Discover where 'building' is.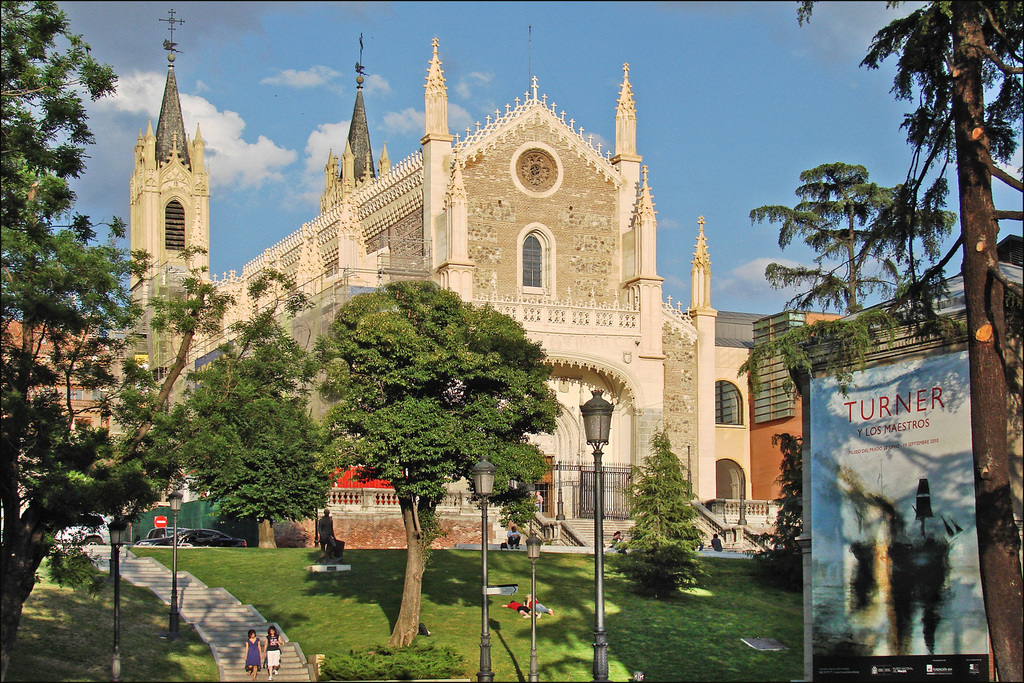
Discovered at 129, 9, 716, 520.
